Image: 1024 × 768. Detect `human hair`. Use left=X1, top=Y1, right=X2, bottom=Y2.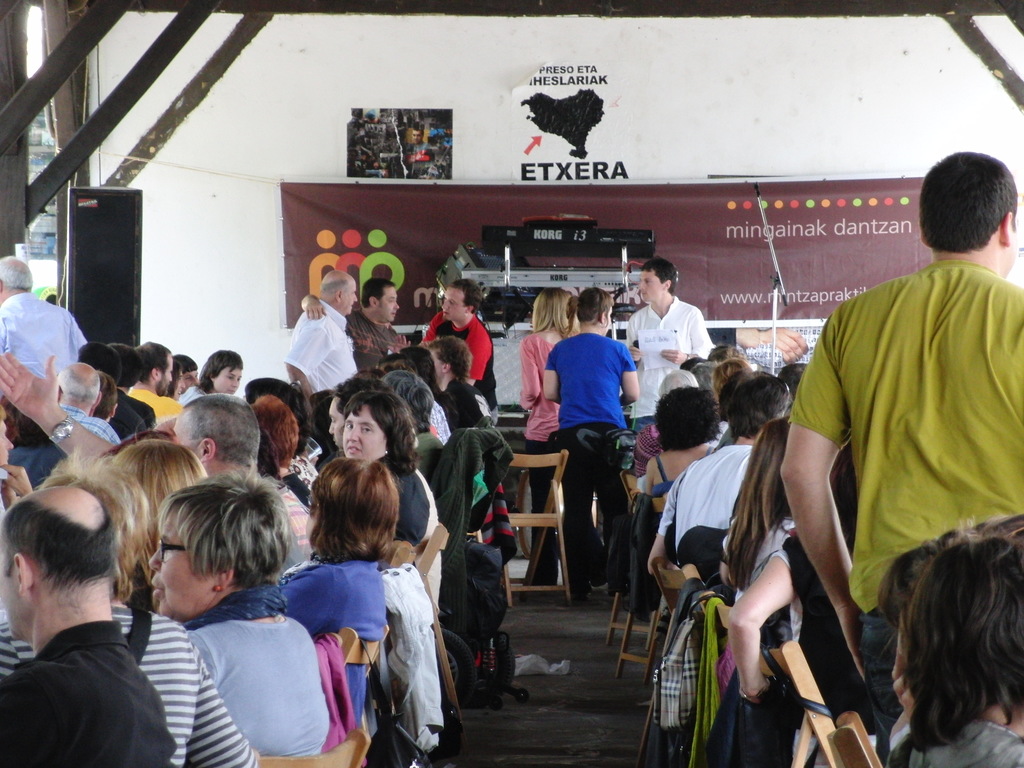
left=386, top=373, right=436, bottom=437.
